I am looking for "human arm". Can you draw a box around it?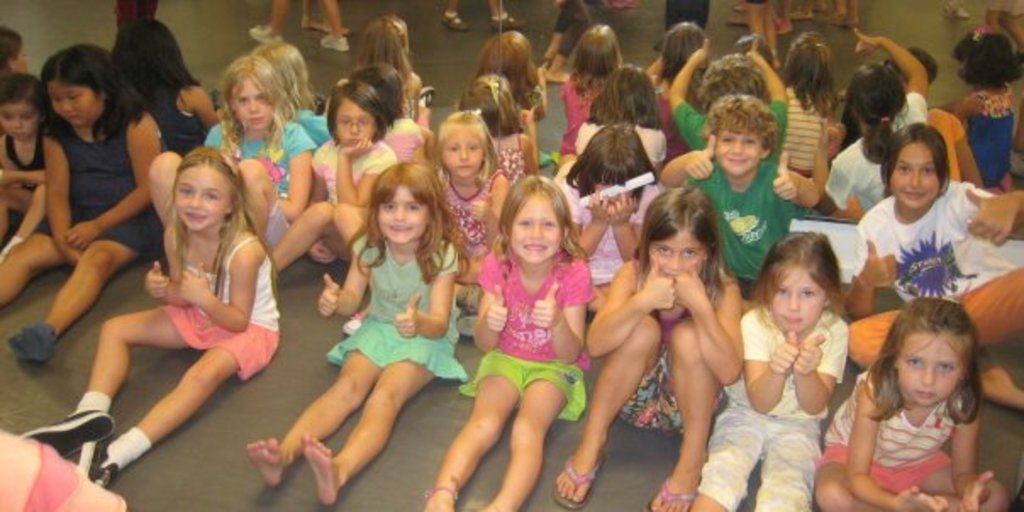
Sure, the bounding box is (144, 225, 181, 305).
